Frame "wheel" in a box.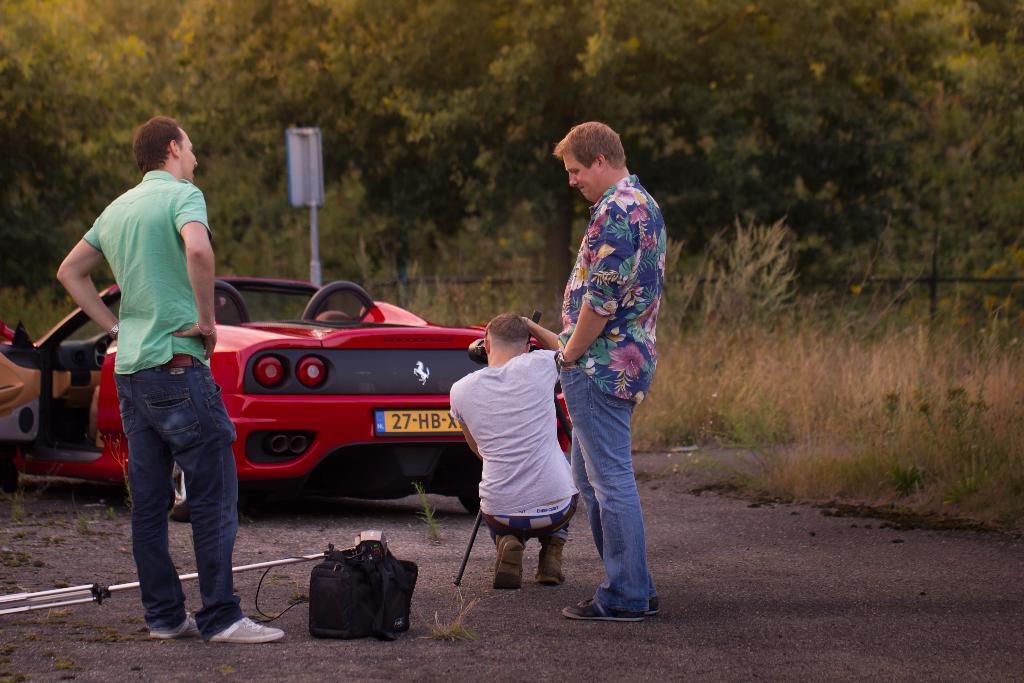
152/451/198/520.
